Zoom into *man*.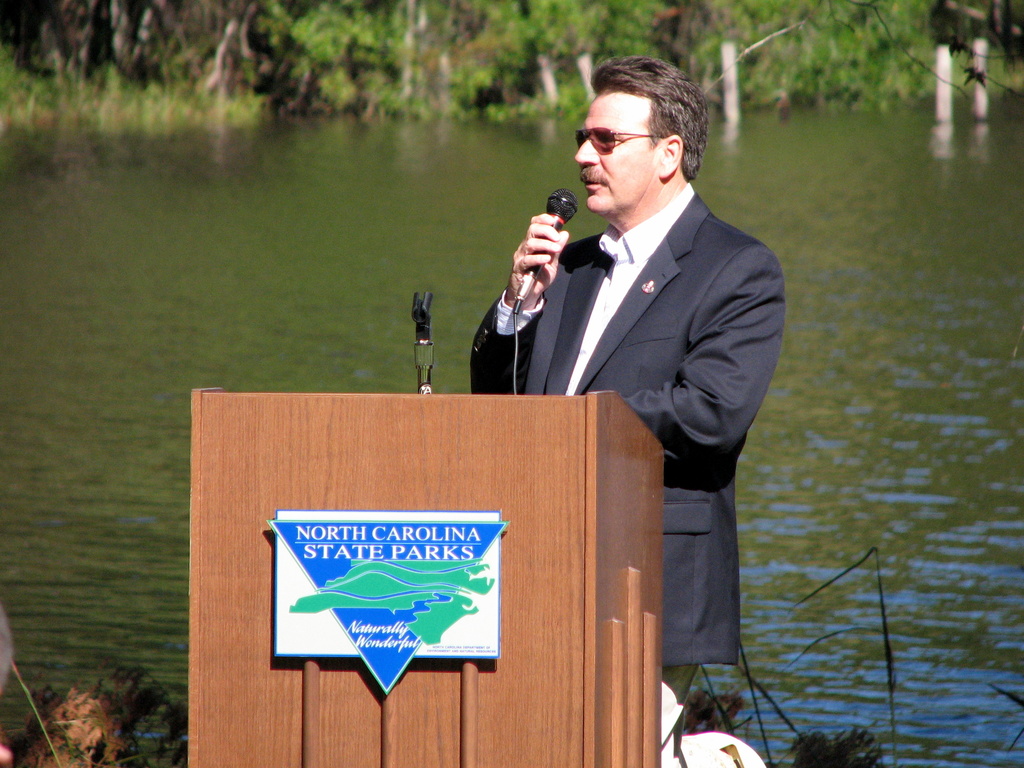
Zoom target: <bbox>473, 68, 797, 691</bbox>.
